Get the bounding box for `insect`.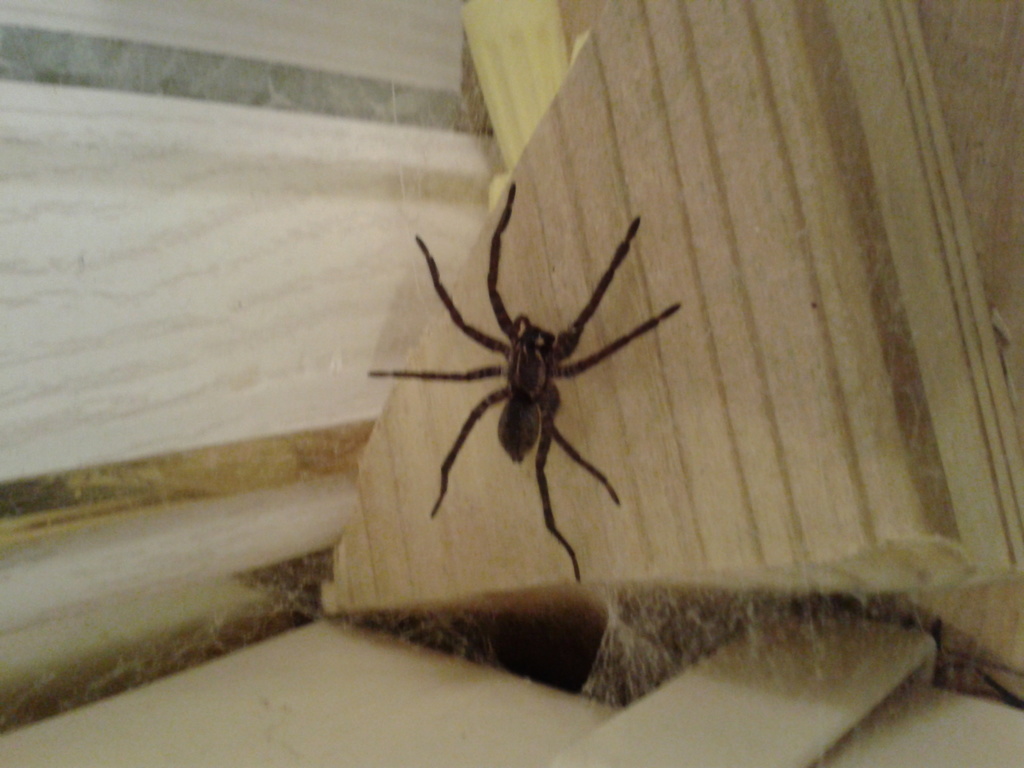
bbox=[369, 181, 684, 582].
